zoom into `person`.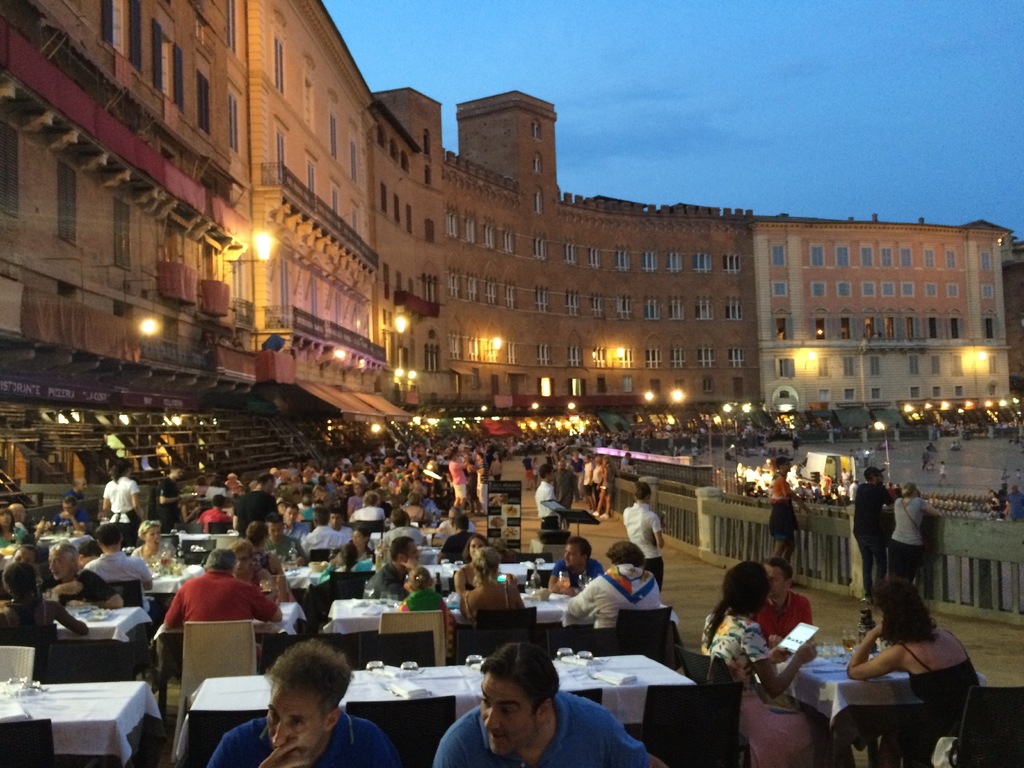
Zoom target: bbox(450, 533, 496, 589).
